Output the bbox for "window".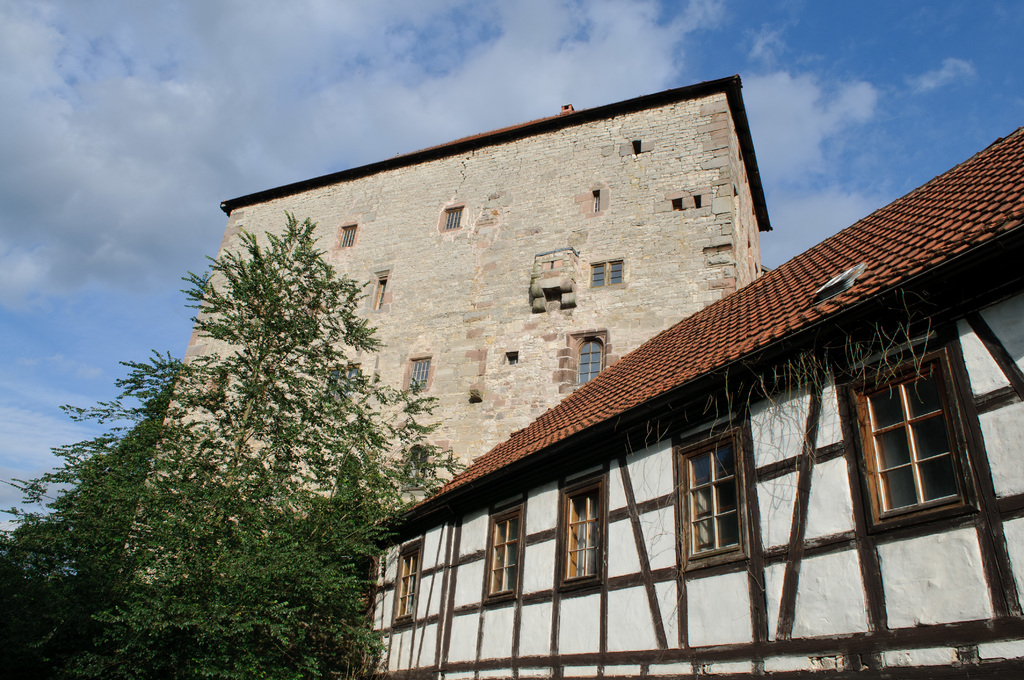
rect(338, 223, 362, 247).
